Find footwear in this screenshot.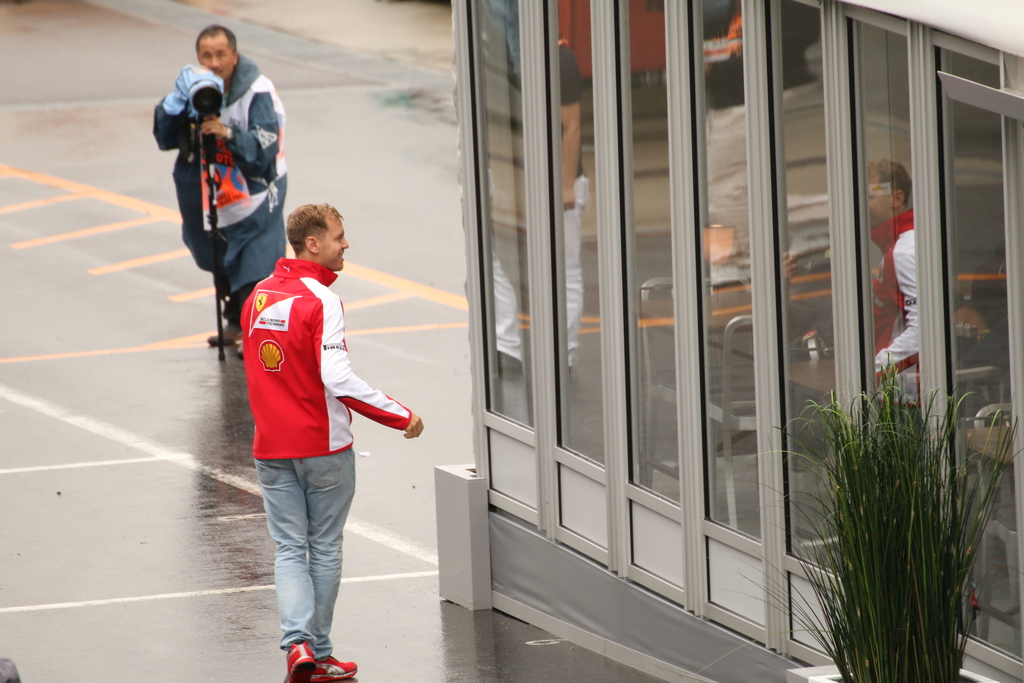
The bounding box for footwear is box=[214, 319, 240, 344].
